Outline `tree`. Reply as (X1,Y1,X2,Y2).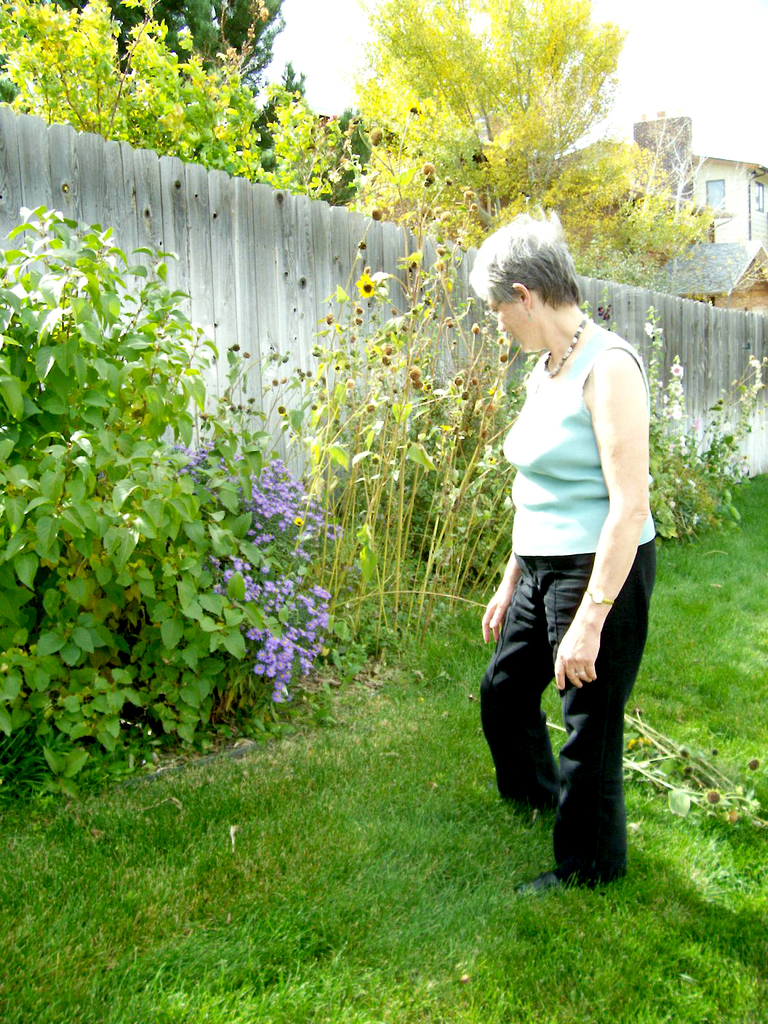
(652,285,752,534).
